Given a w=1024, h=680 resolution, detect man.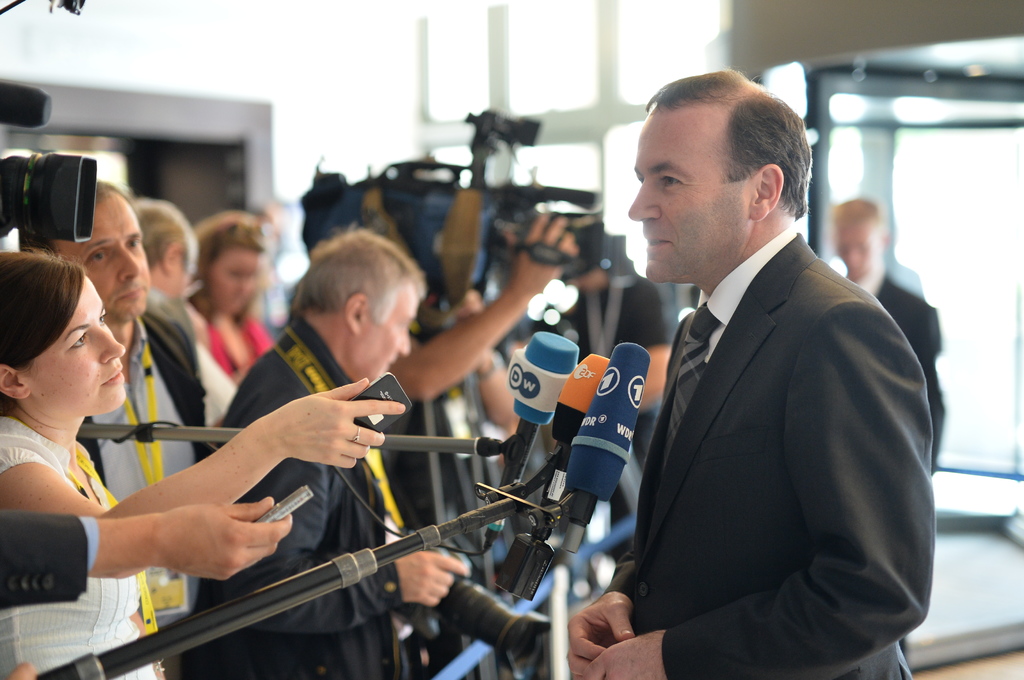
[602, 69, 941, 663].
